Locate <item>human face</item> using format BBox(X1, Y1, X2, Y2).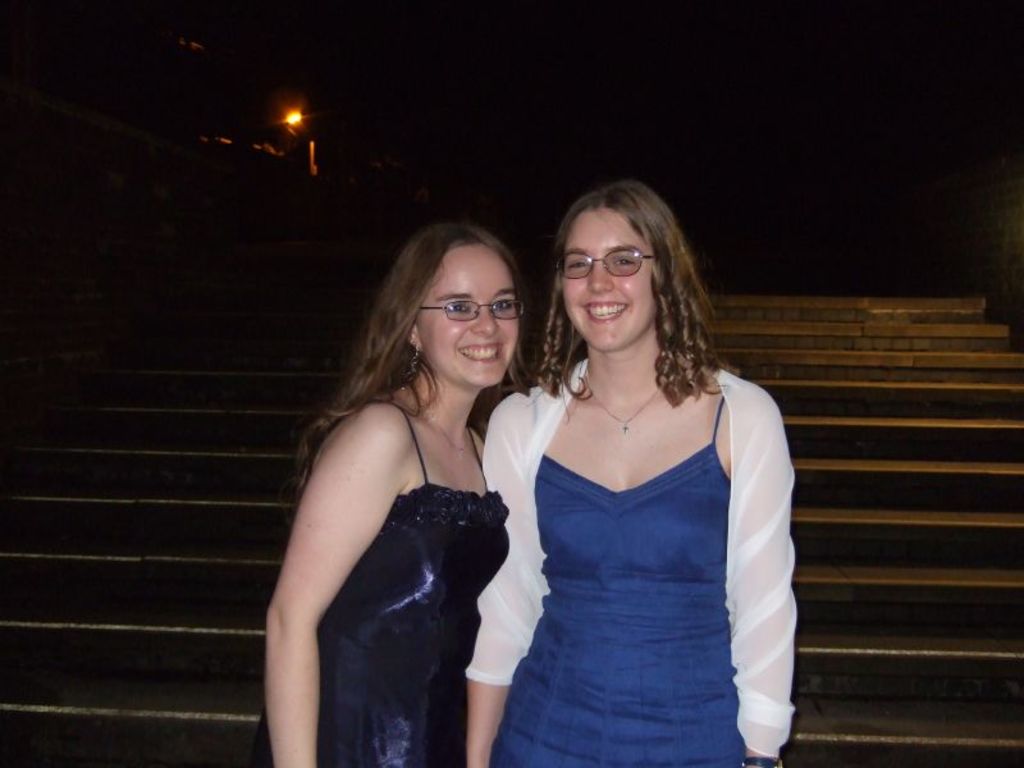
BBox(413, 244, 515, 387).
